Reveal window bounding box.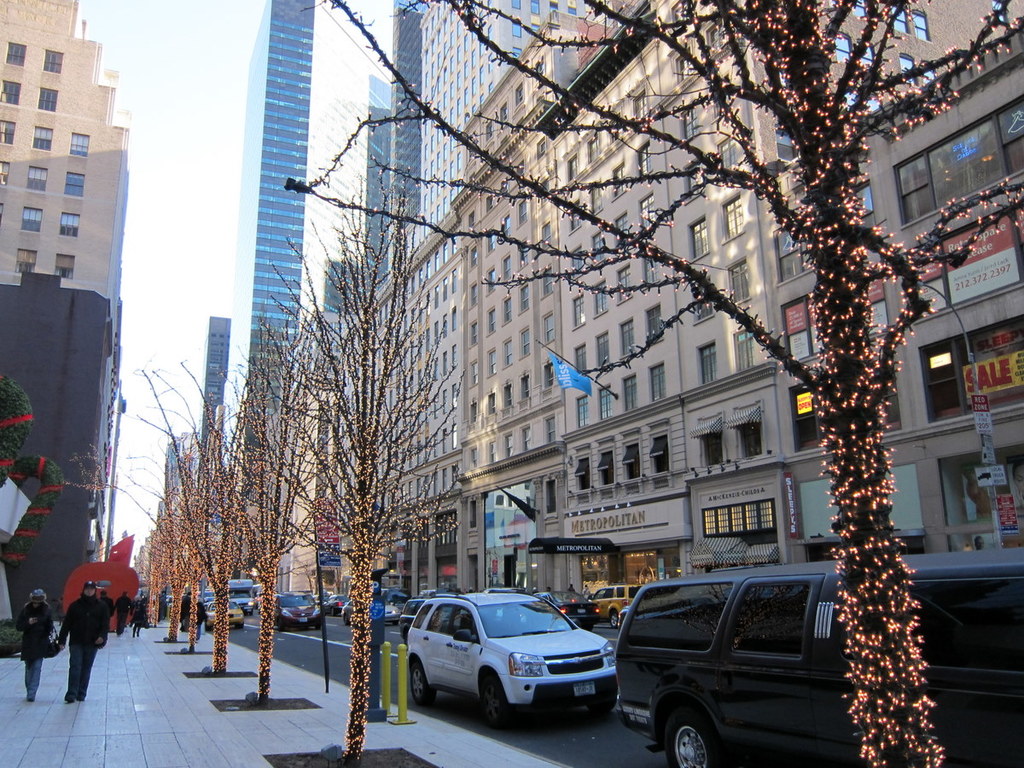
Revealed: 473 445 475 470.
